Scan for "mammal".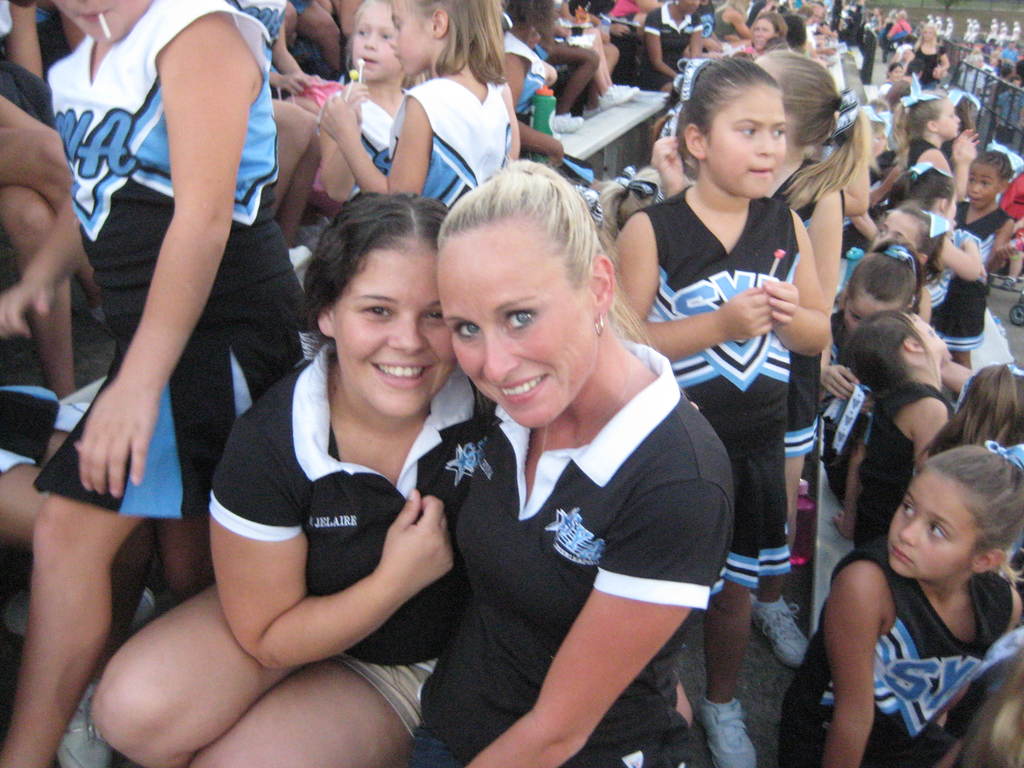
Scan result: bbox=[815, 399, 1023, 758].
